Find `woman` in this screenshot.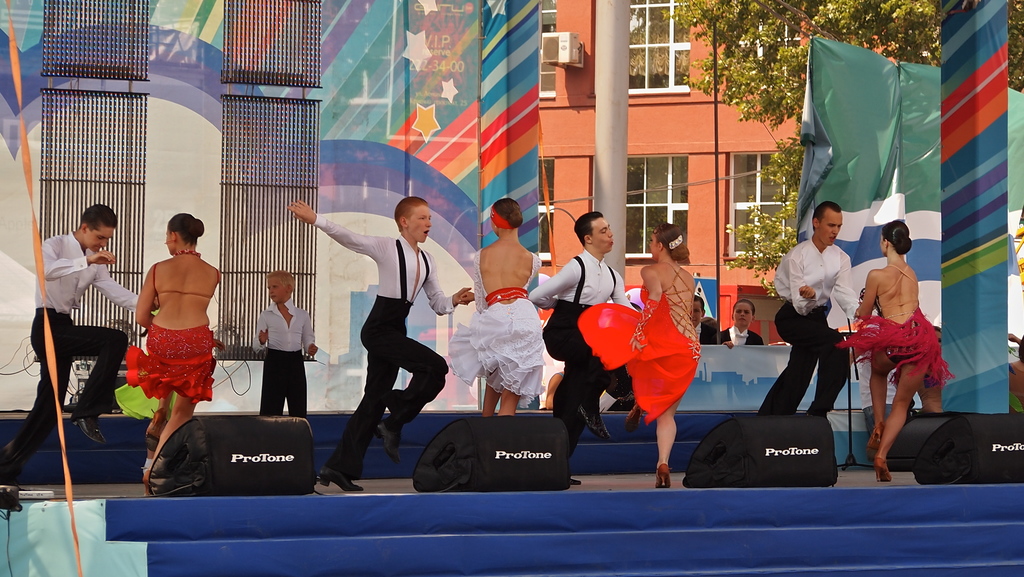
The bounding box for `woman` is x1=836 y1=217 x2=955 y2=483.
